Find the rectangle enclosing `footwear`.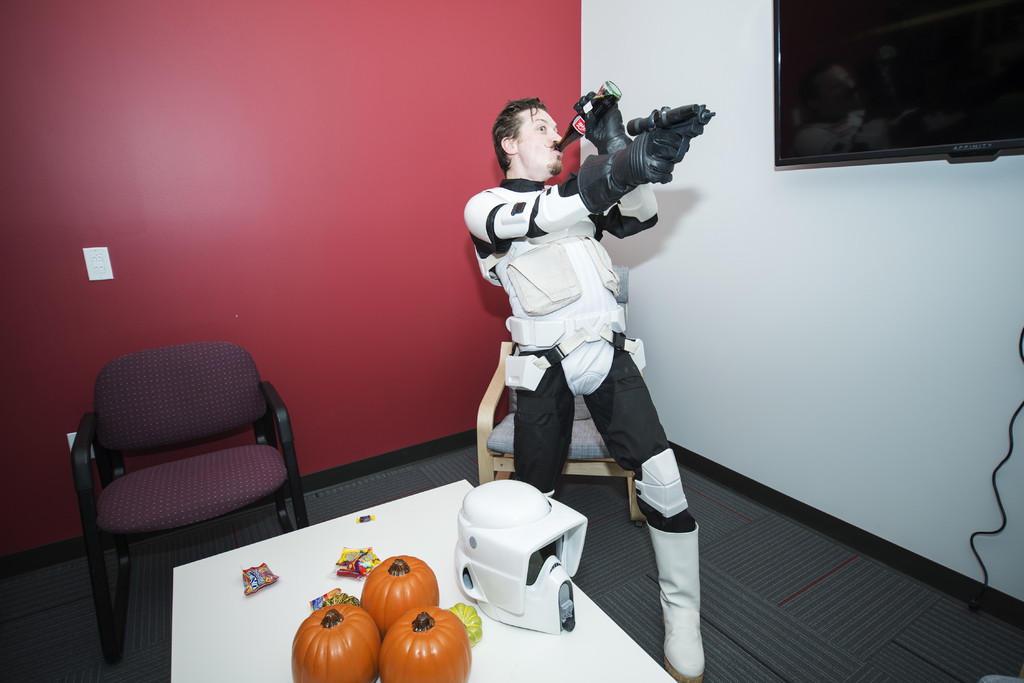
(632, 483, 718, 679).
